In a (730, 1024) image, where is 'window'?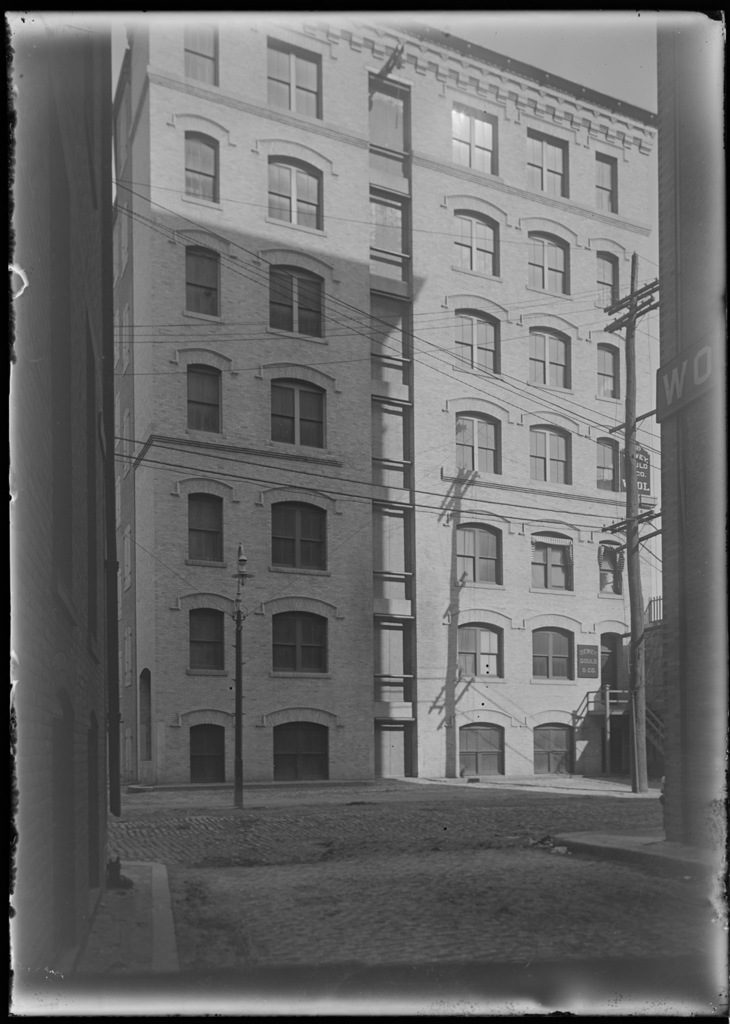
x1=537, y1=726, x2=582, y2=773.
